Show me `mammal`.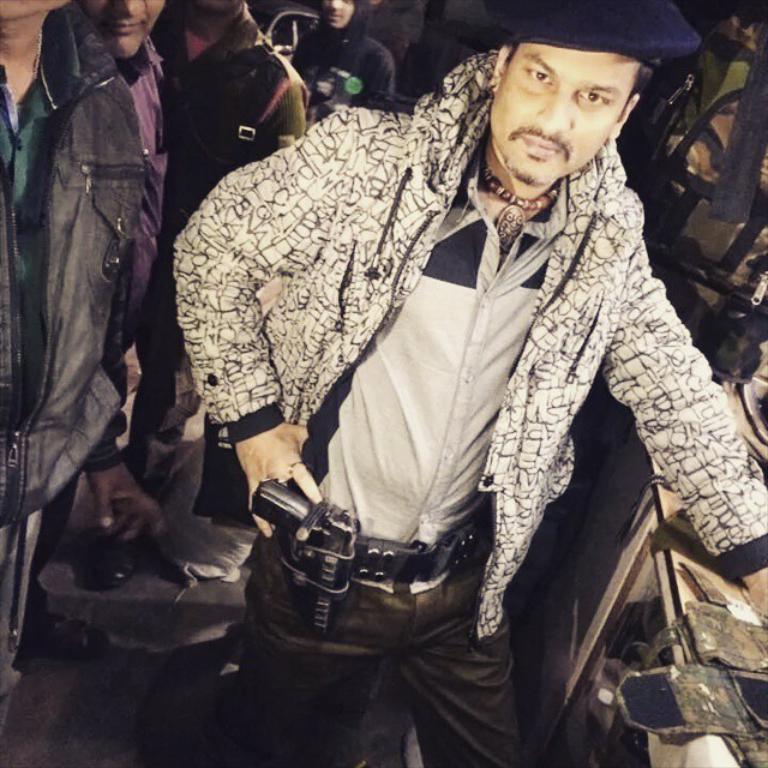
`mammal` is here: select_region(294, 0, 397, 125).
